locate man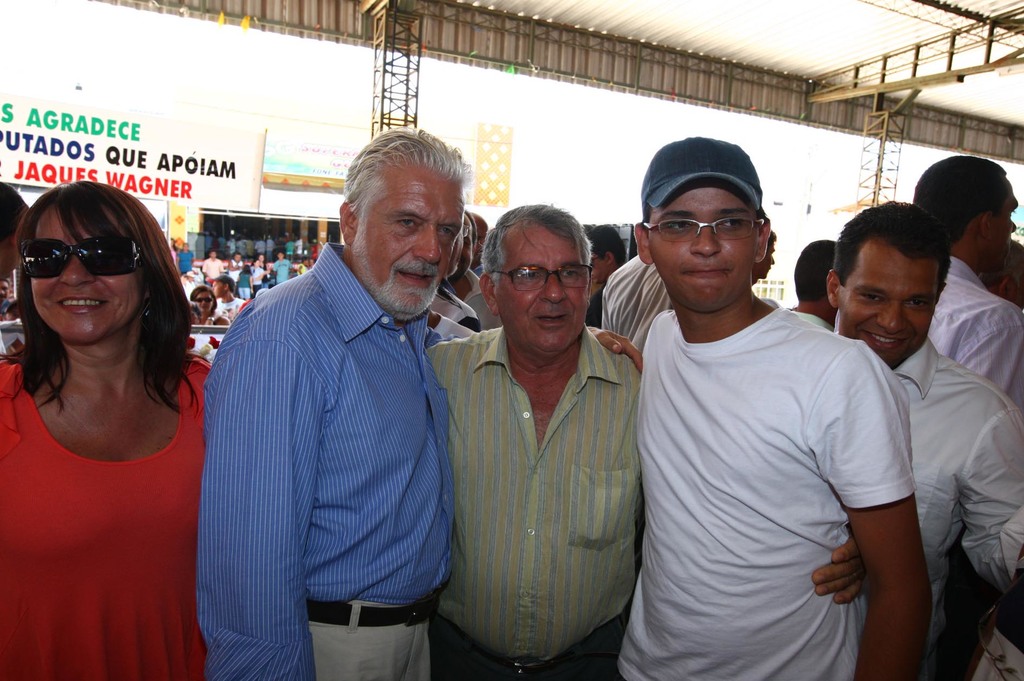
pyautogui.locateOnScreen(749, 224, 777, 307)
